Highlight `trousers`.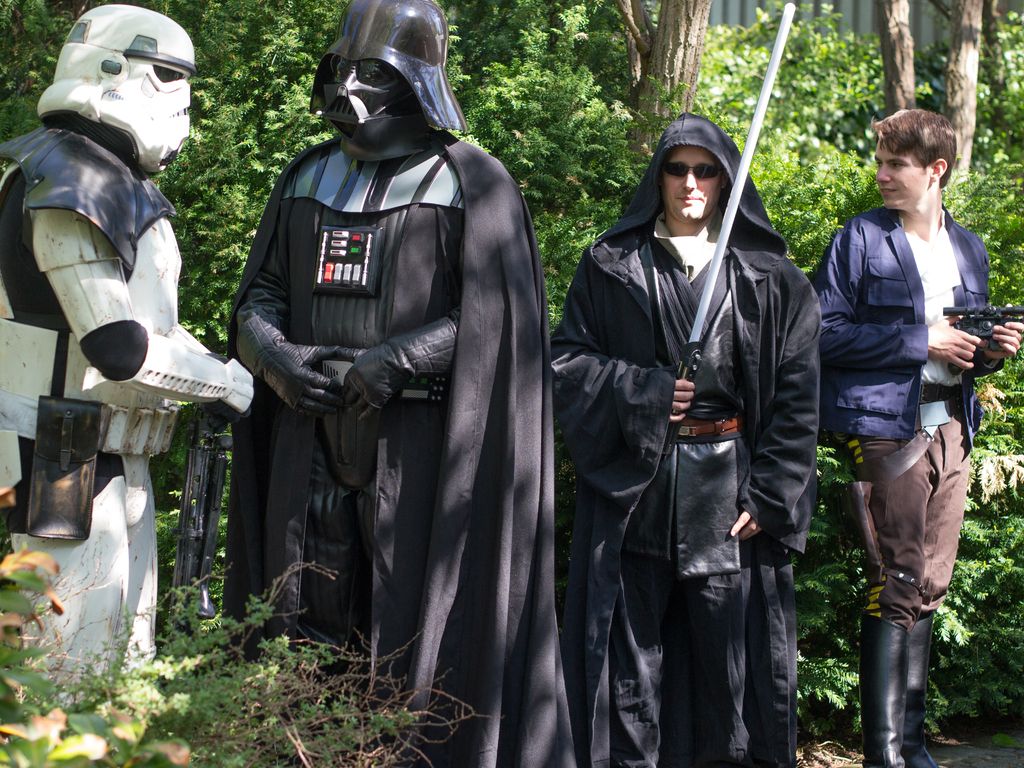
Highlighted region: {"x1": 852, "y1": 419, "x2": 967, "y2": 627}.
